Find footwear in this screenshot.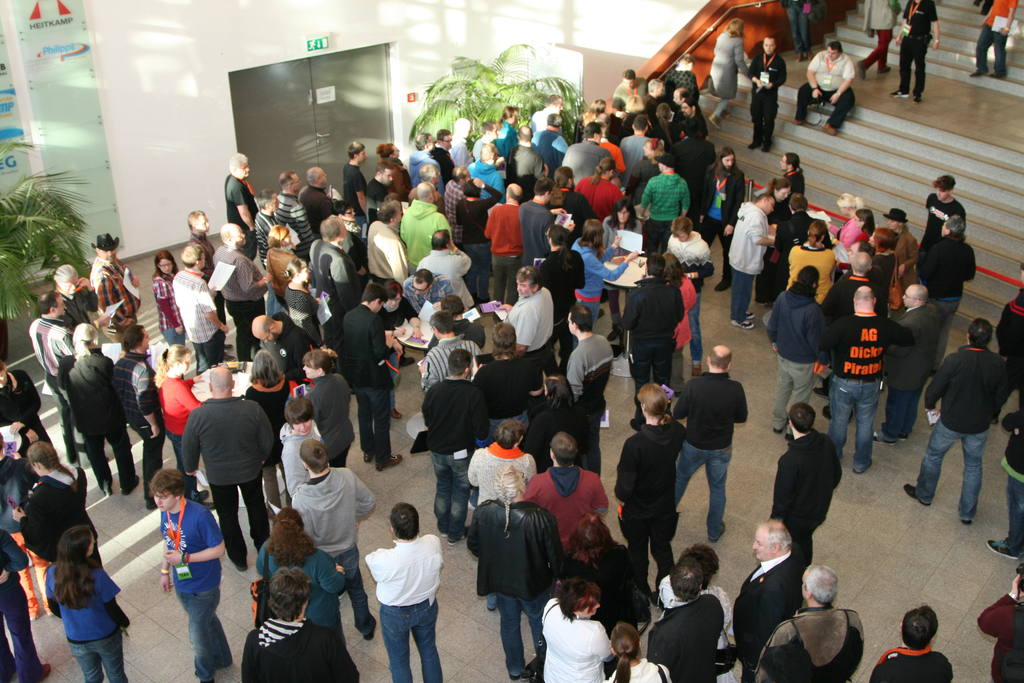
The bounding box for footwear is (left=903, top=481, right=929, bottom=507).
